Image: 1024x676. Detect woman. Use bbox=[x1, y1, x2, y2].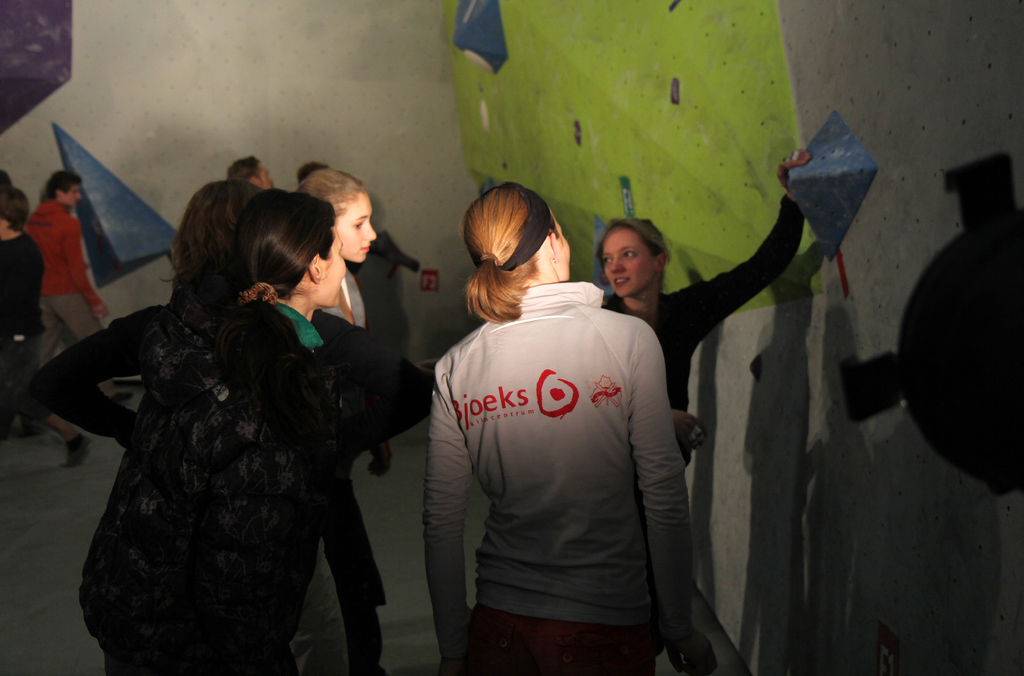
bbox=[28, 179, 439, 675].
